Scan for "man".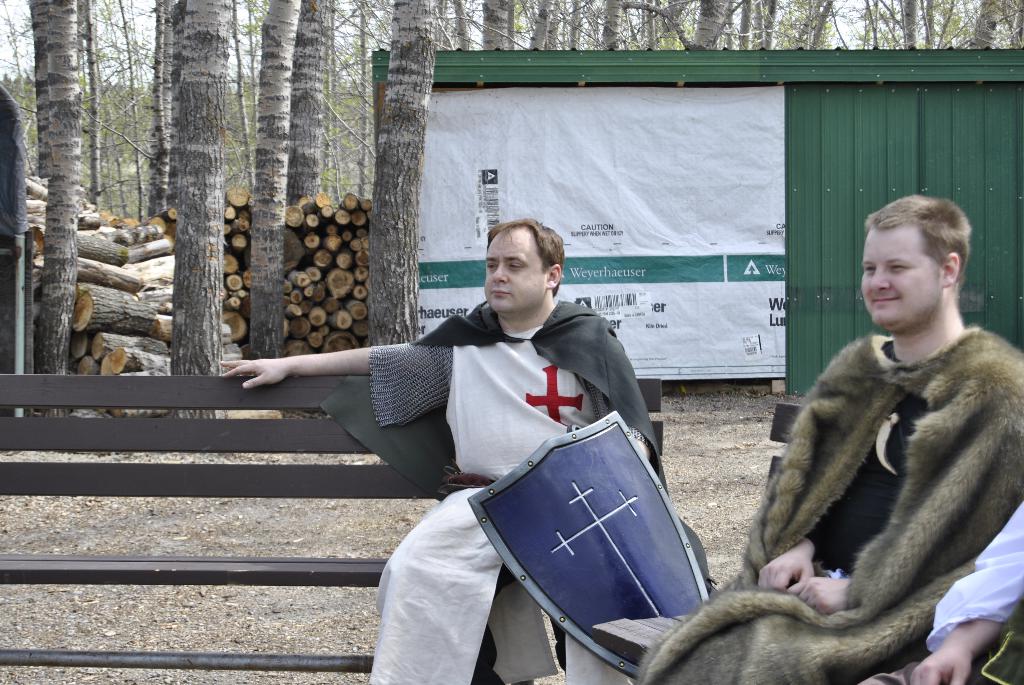
Scan result: locate(909, 496, 1023, 684).
